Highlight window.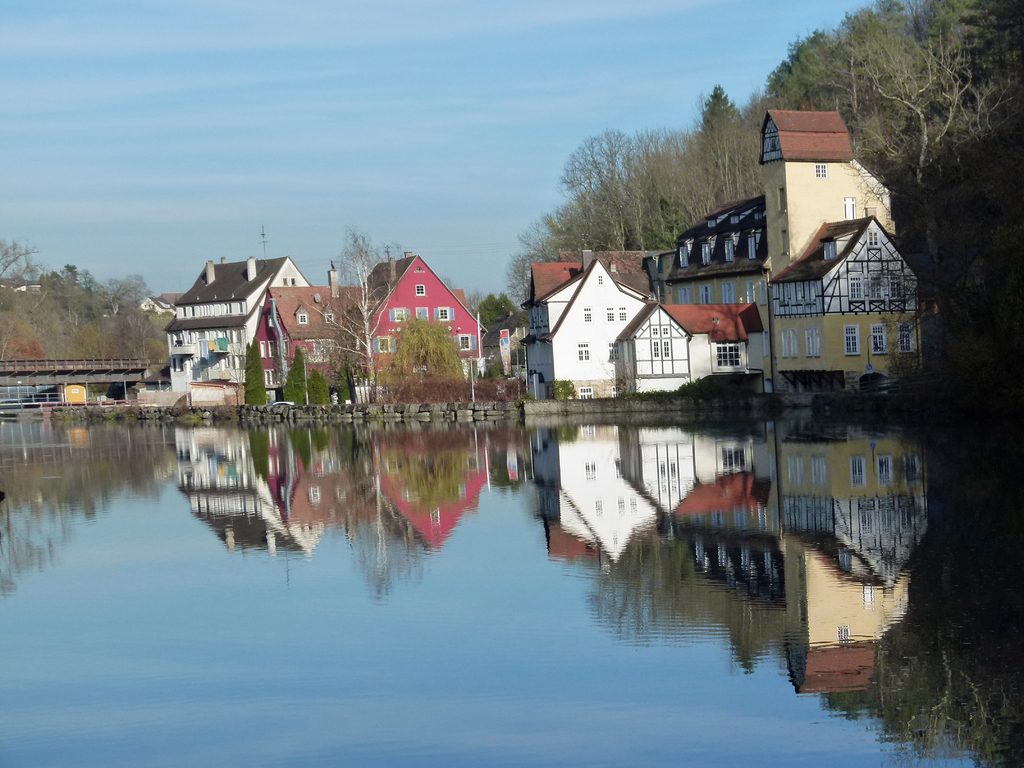
Highlighted region: {"left": 577, "top": 343, "right": 595, "bottom": 360}.
